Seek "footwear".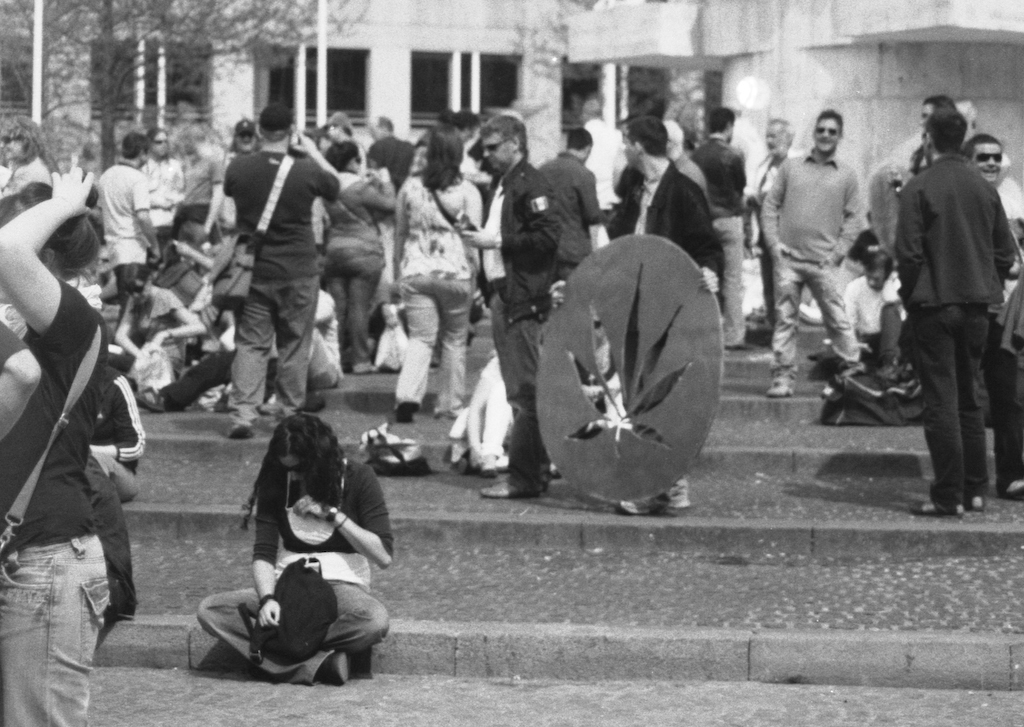
[left=616, top=493, right=686, bottom=513].
